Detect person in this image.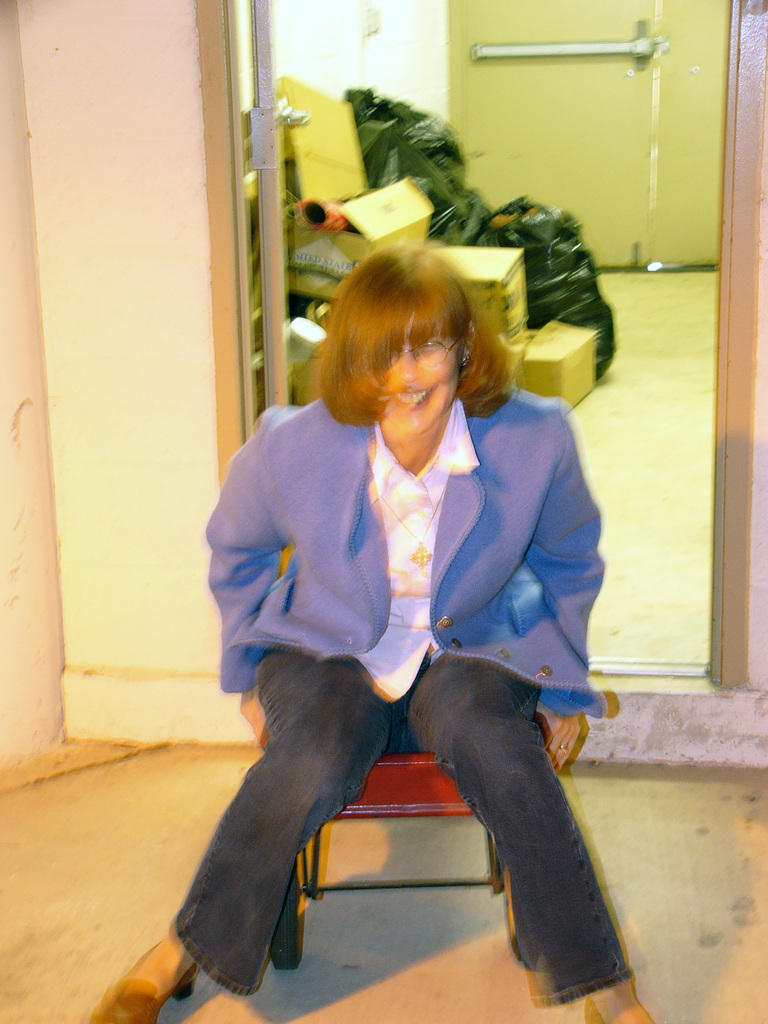
Detection: select_region(86, 250, 655, 1023).
